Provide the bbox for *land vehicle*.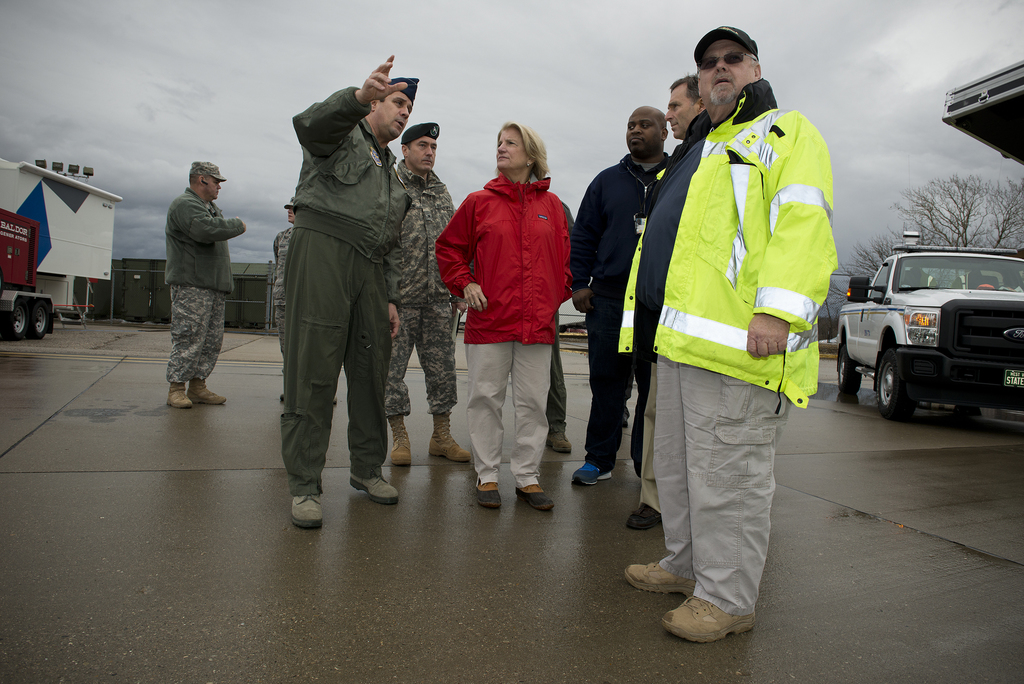
bbox=[830, 226, 1019, 412].
